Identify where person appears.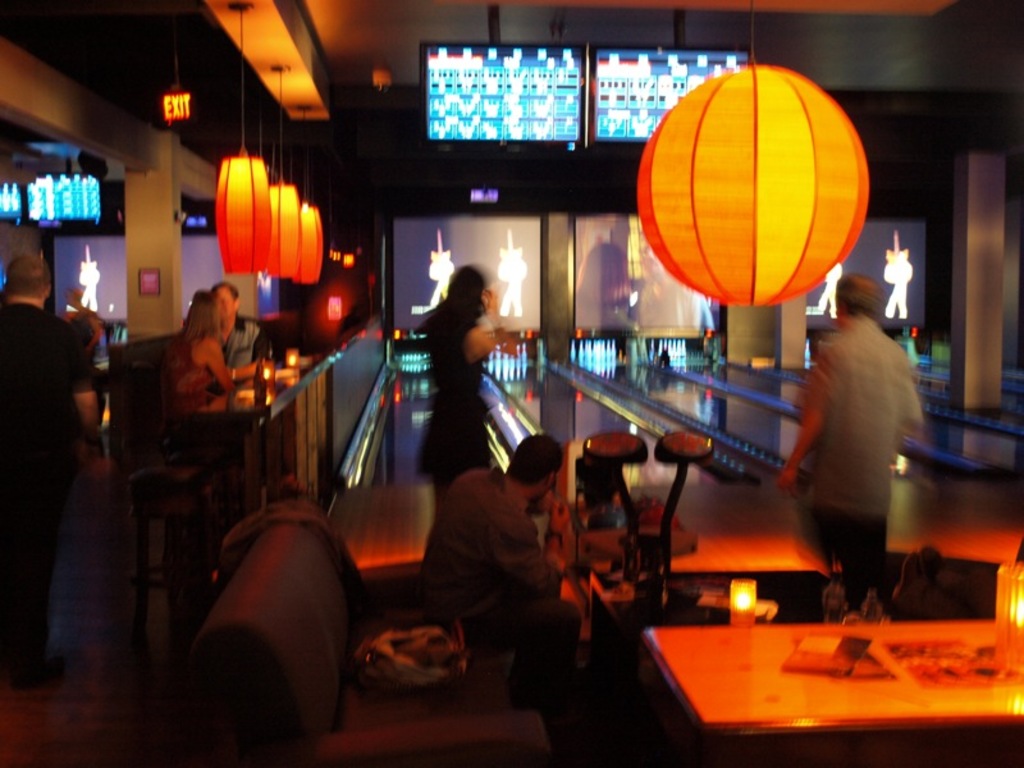
Appears at <region>415, 262, 518, 504</region>.
